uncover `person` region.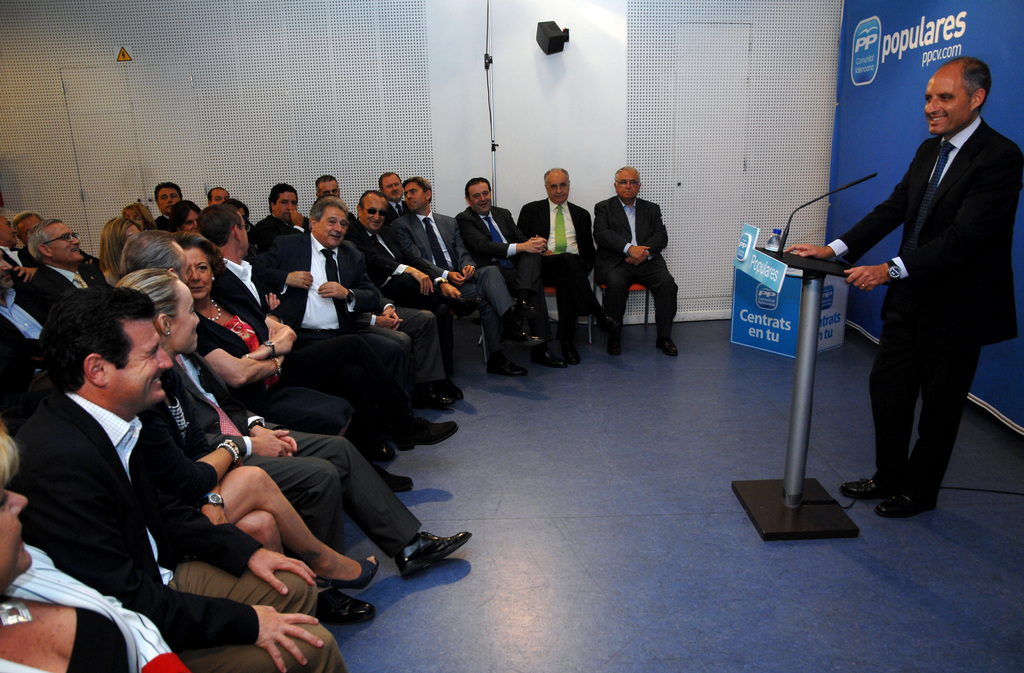
Uncovered: detection(450, 175, 573, 361).
